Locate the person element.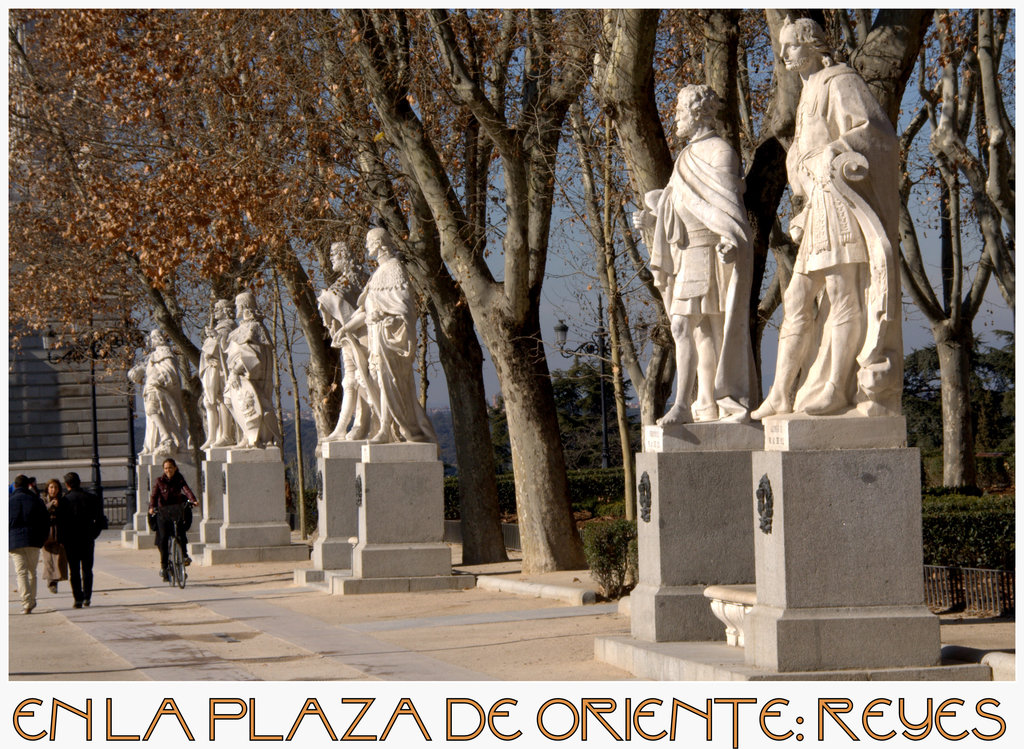
Element bbox: box=[195, 296, 232, 439].
